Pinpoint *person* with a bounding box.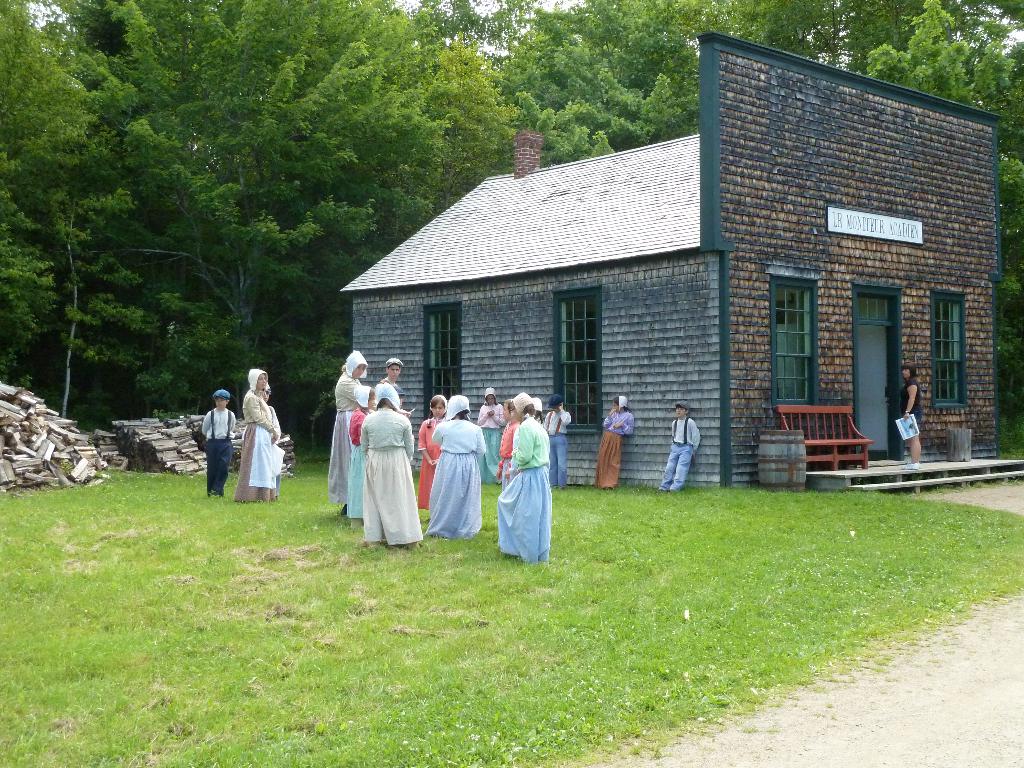
358:383:433:552.
